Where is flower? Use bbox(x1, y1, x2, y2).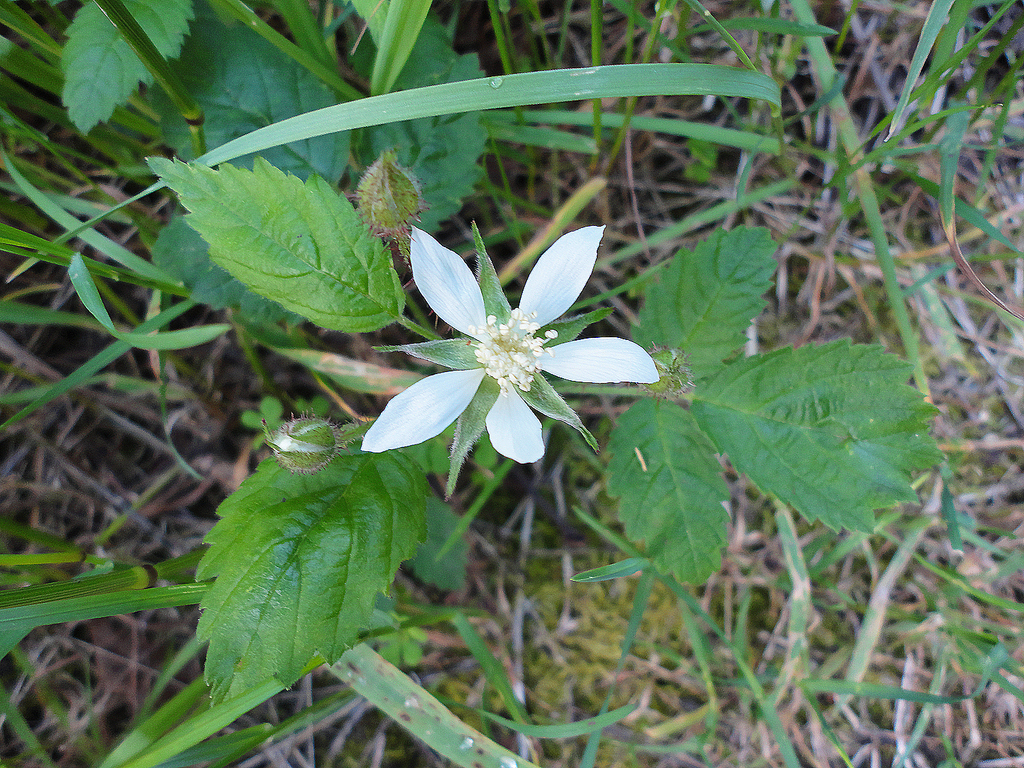
bbox(255, 410, 350, 474).
